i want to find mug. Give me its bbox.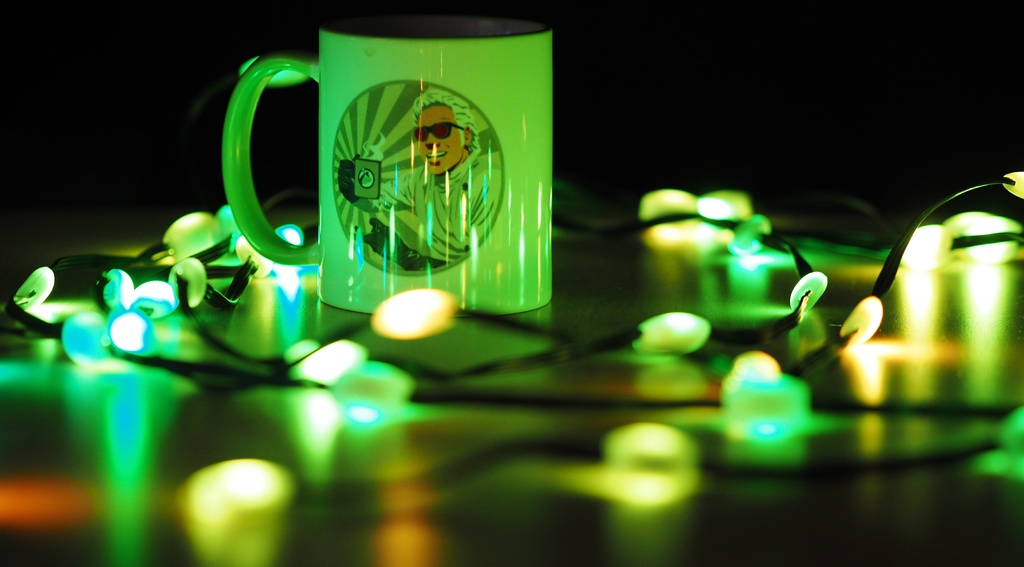
<region>221, 15, 551, 318</region>.
